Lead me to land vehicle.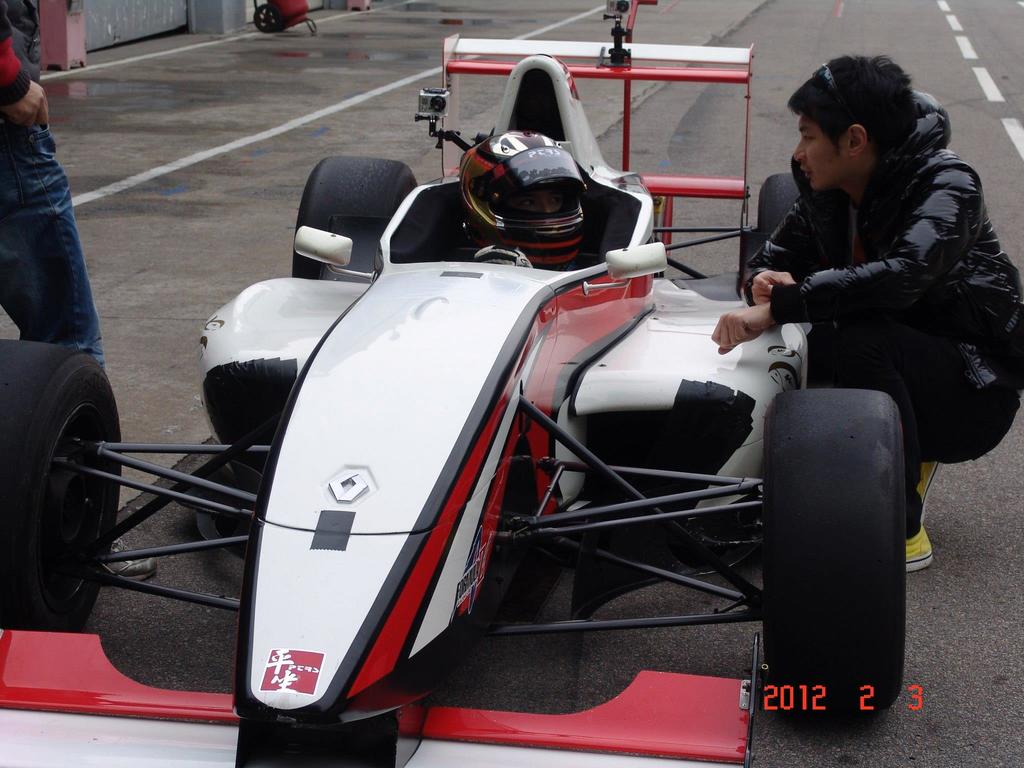
Lead to left=0, top=0, right=911, bottom=767.
